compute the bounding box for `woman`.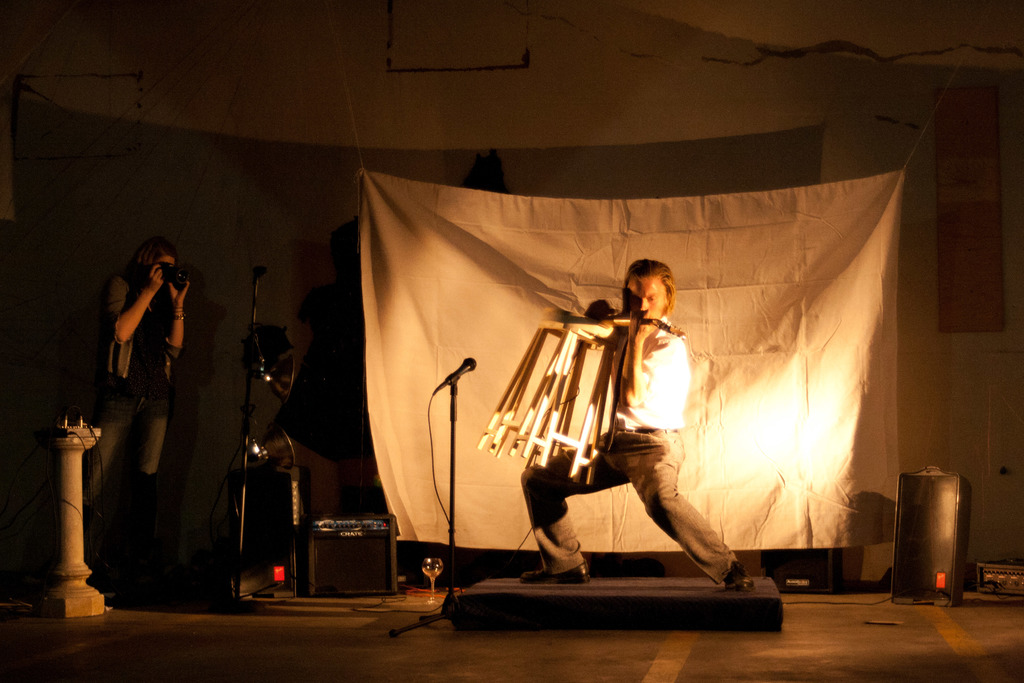
67, 243, 200, 545.
